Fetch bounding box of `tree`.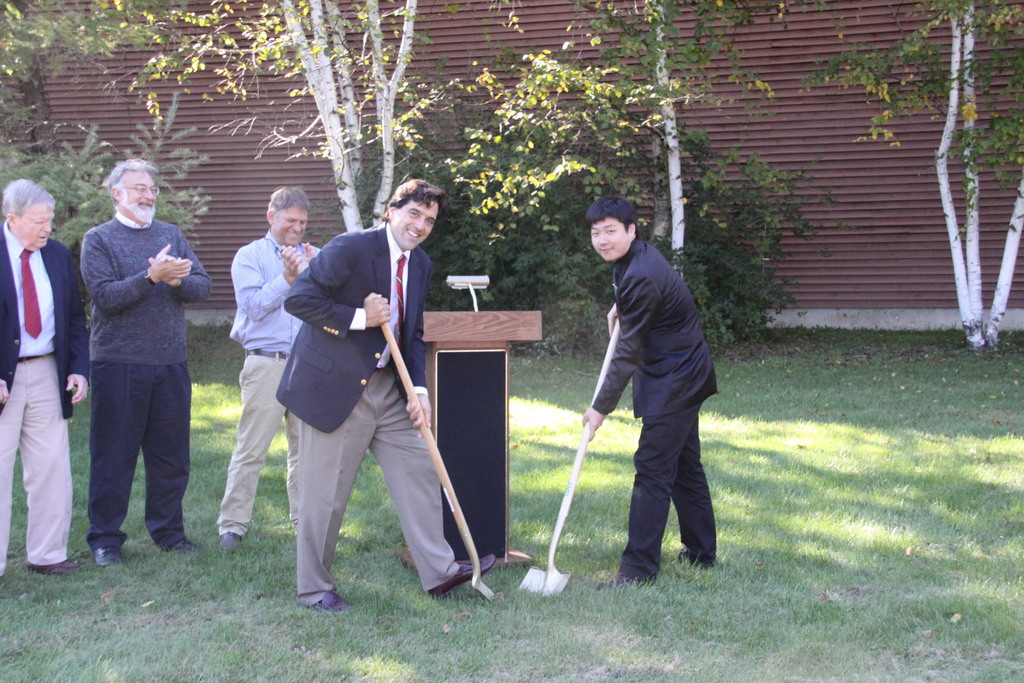
Bbox: (x1=0, y1=0, x2=214, y2=331).
